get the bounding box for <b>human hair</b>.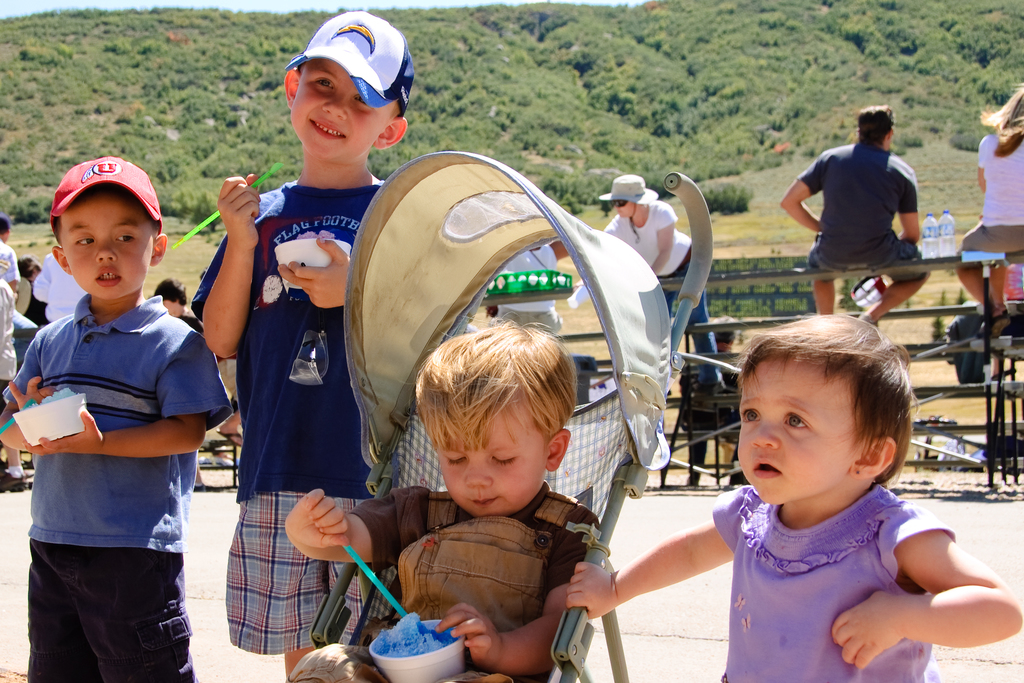
detection(857, 104, 894, 149).
